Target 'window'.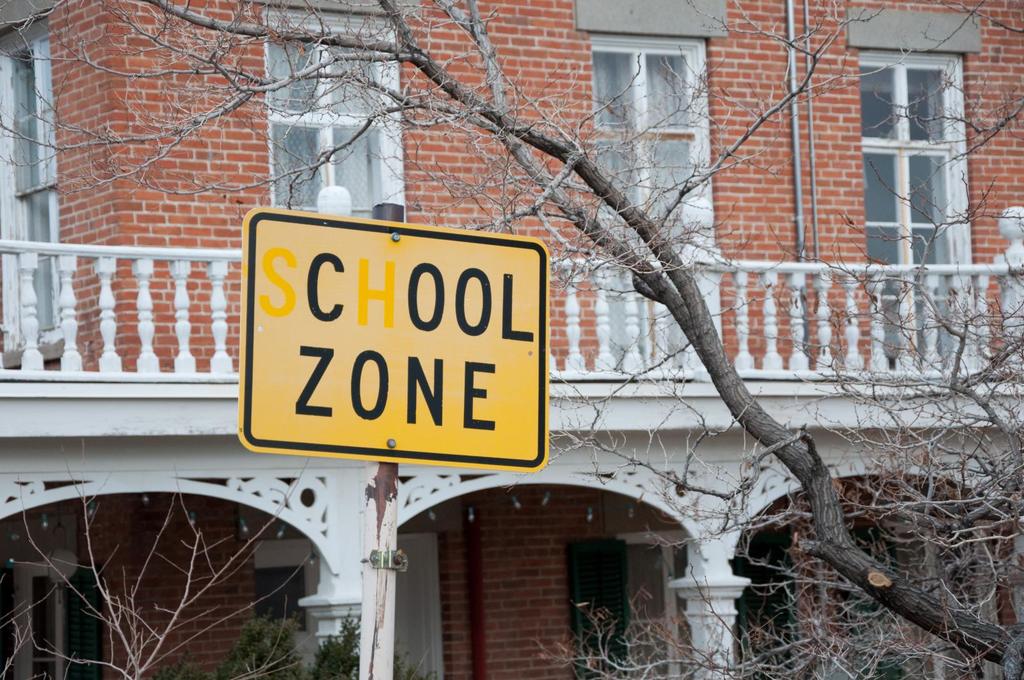
Target region: 257:15:408:214.
